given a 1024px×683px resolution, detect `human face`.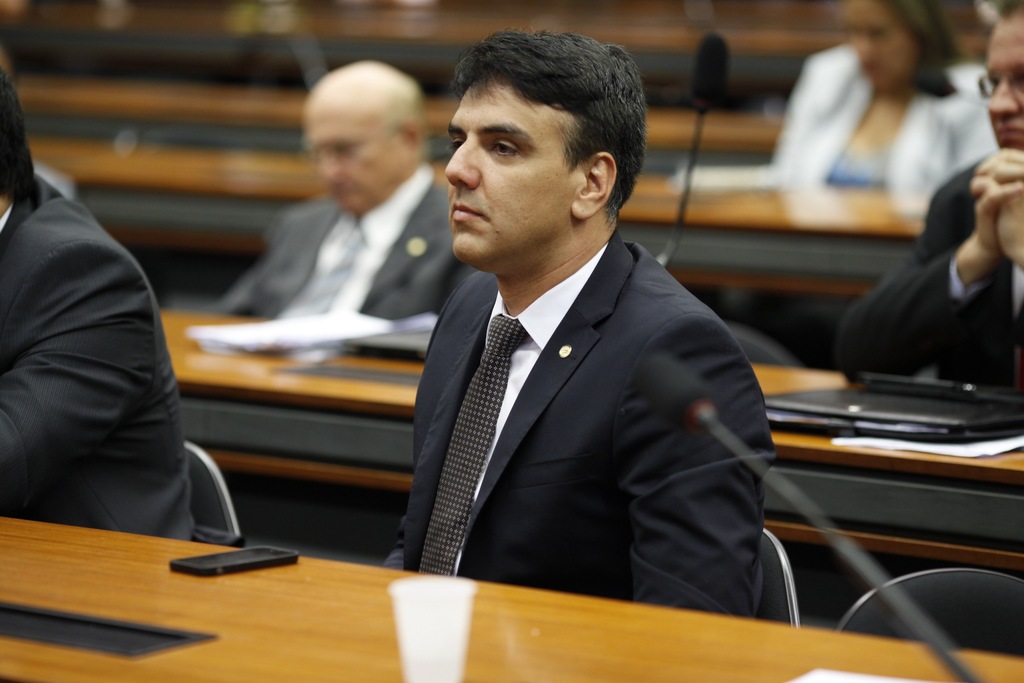
301:103:402:217.
